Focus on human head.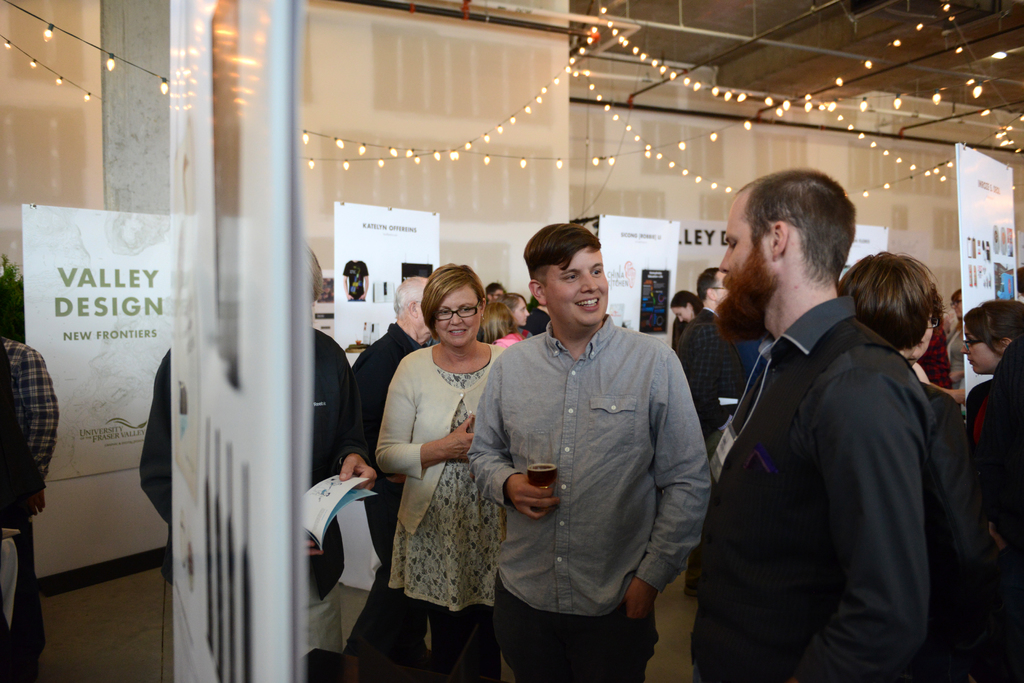
Focused at 716:166:860:320.
